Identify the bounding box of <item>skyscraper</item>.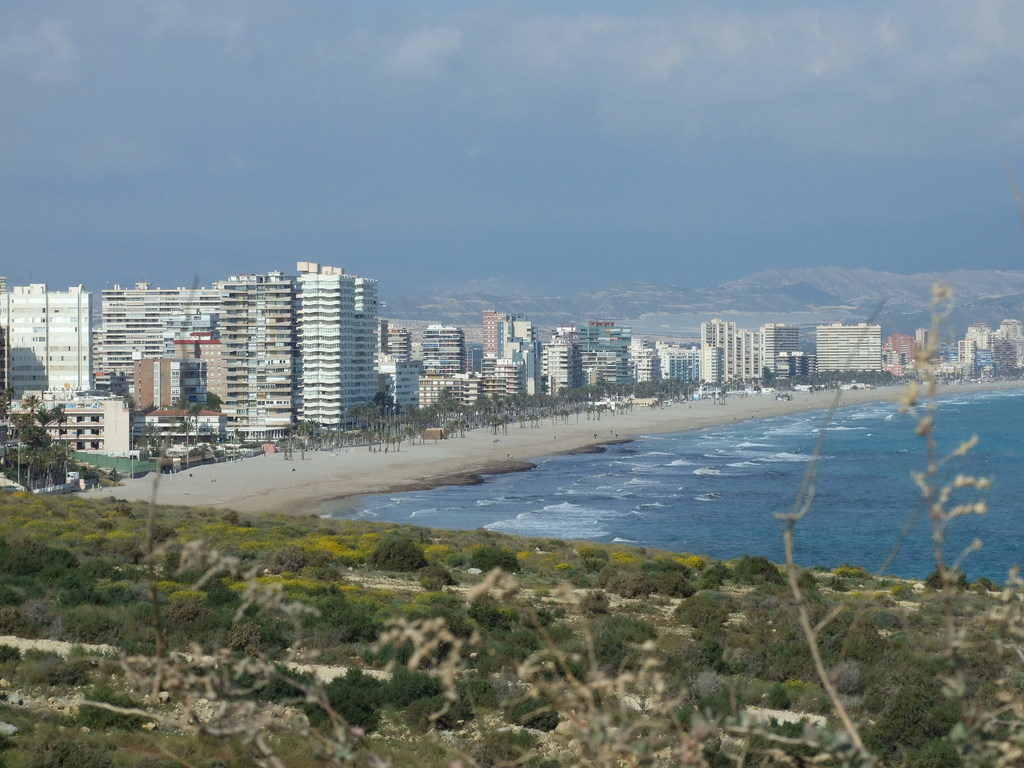
bbox=[812, 327, 898, 380].
